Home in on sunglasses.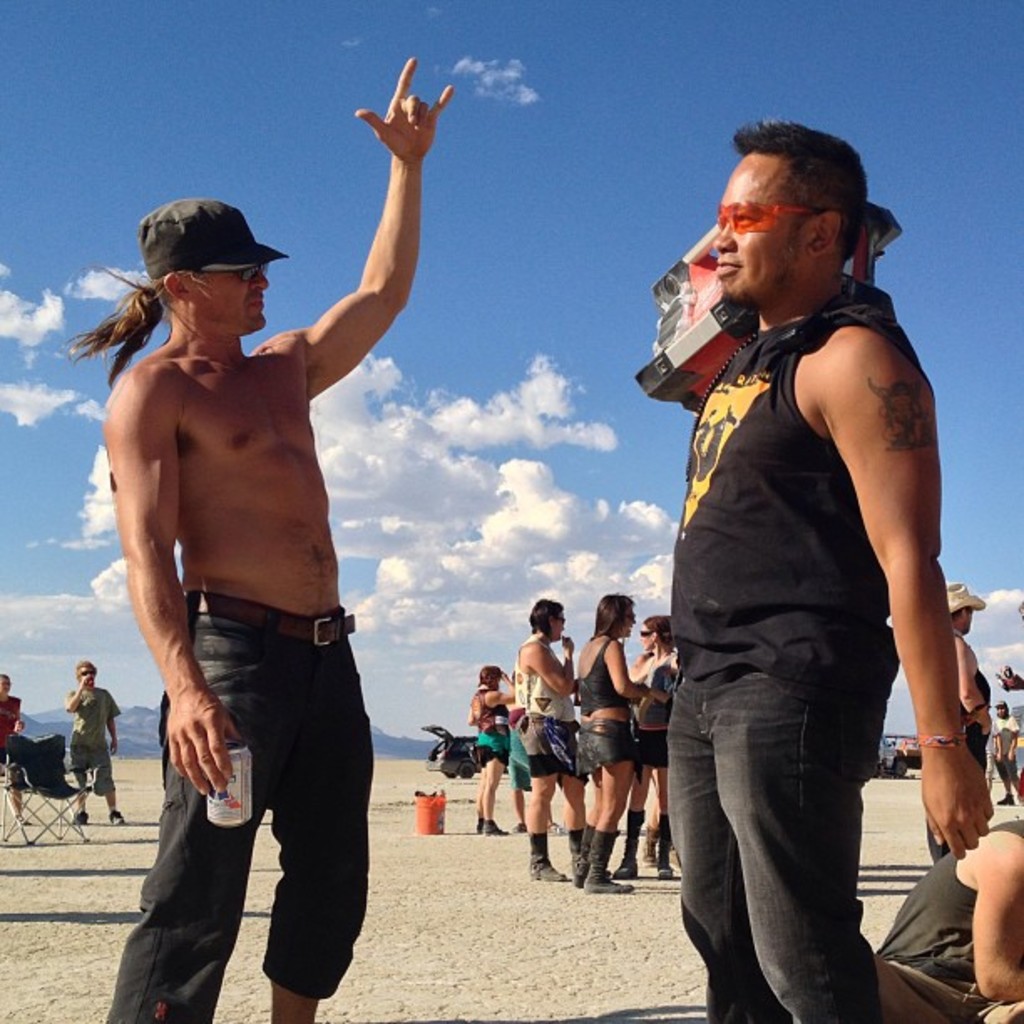
Homed in at region(713, 197, 815, 236).
